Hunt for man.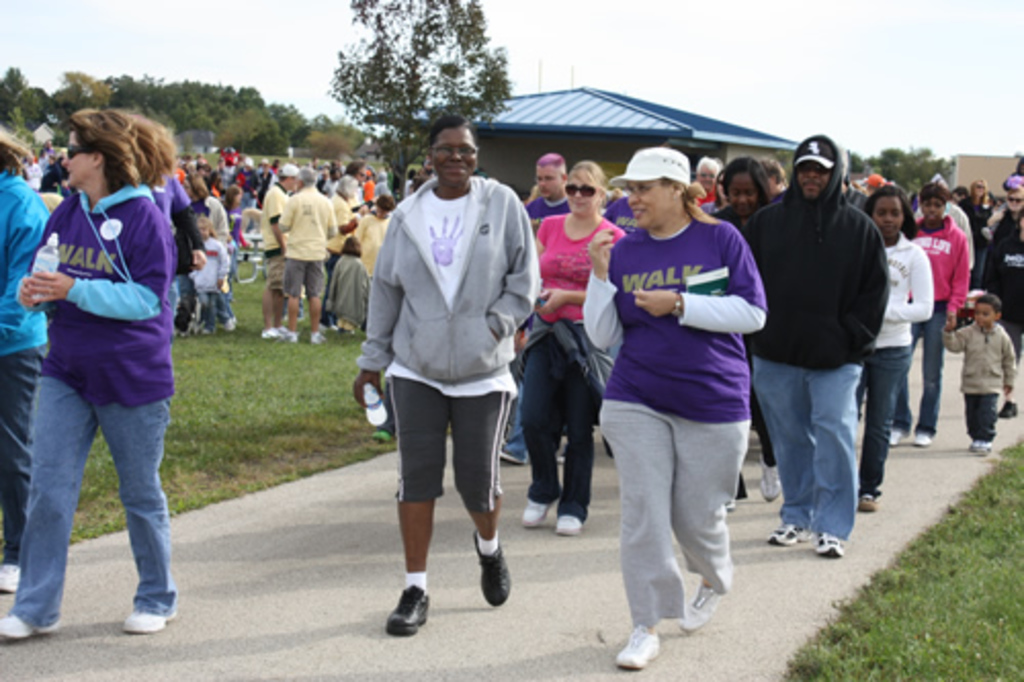
Hunted down at bbox=(745, 133, 887, 557).
